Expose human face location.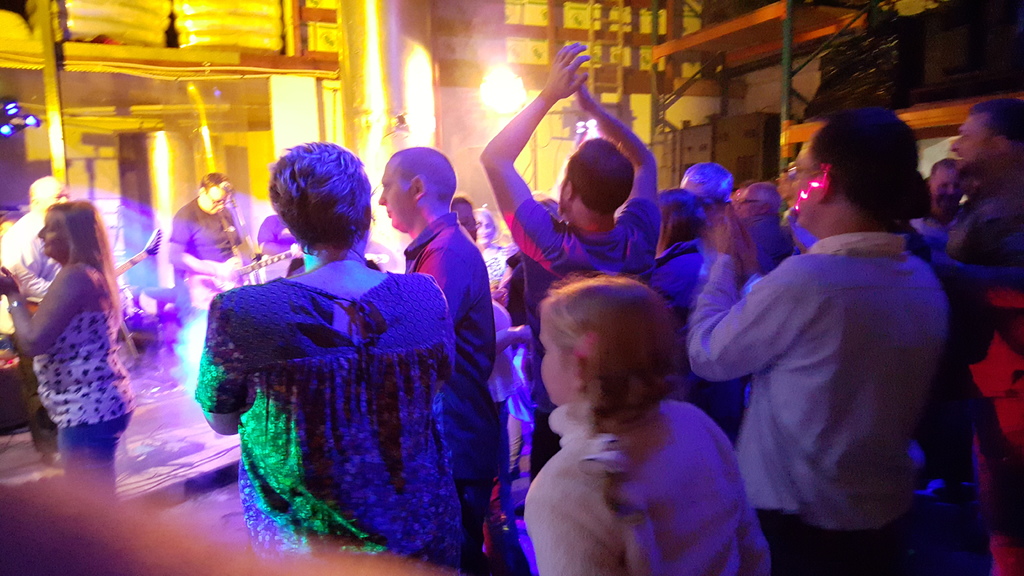
Exposed at rect(950, 113, 994, 178).
